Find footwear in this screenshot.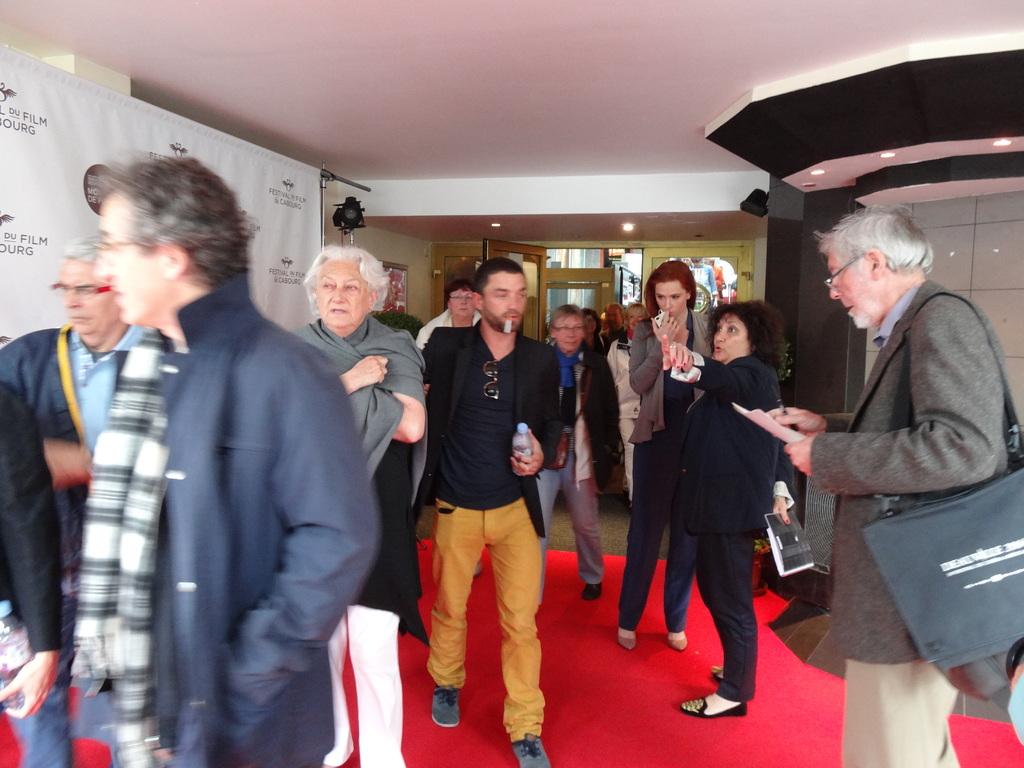
The bounding box for footwear is pyautogui.locateOnScreen(431, 688, 459, 730).
